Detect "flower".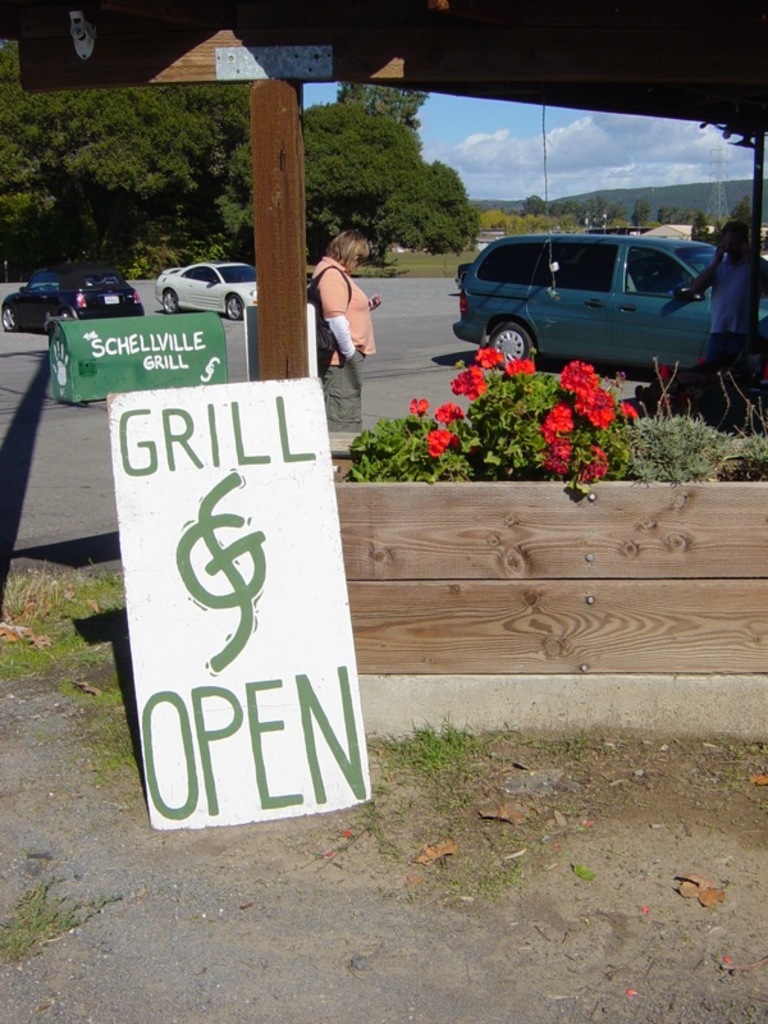
Detected at bbox=(431, 403, 466, 428).
